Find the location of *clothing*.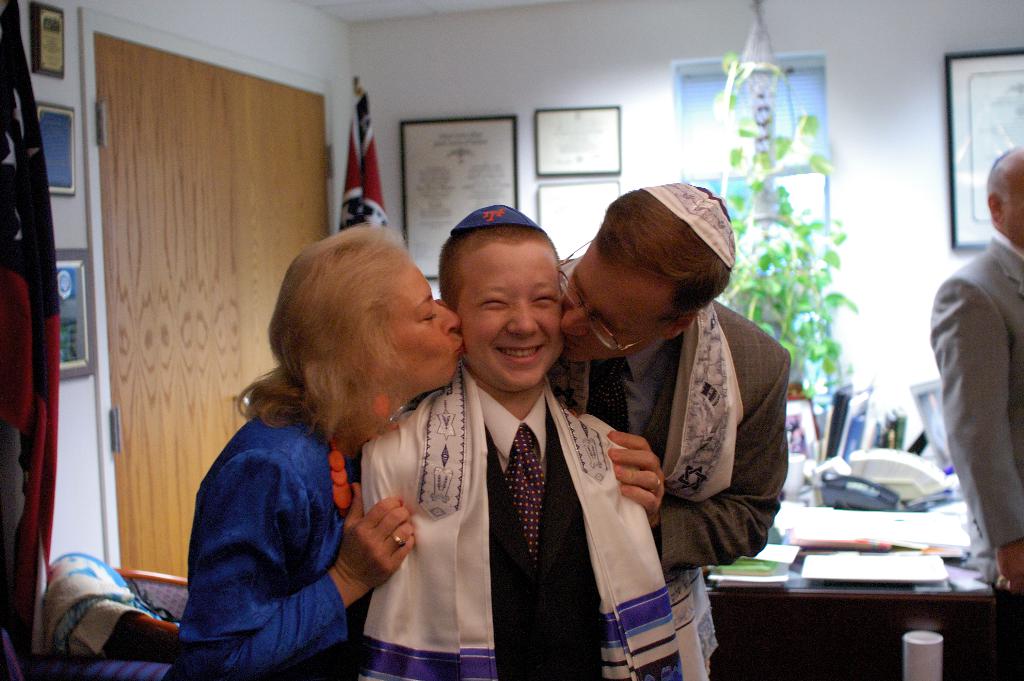
Location: x1=937 y1=233 x2=1023 y2=571.
